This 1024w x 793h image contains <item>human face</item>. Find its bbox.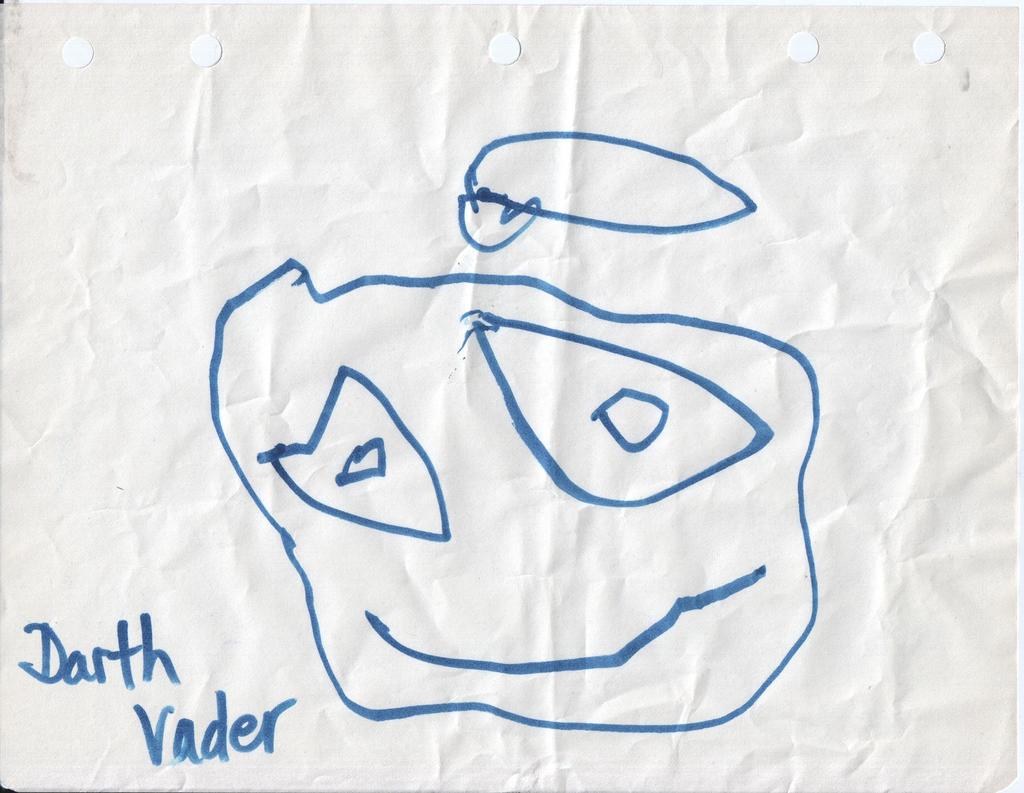
[207,255,818,733].
